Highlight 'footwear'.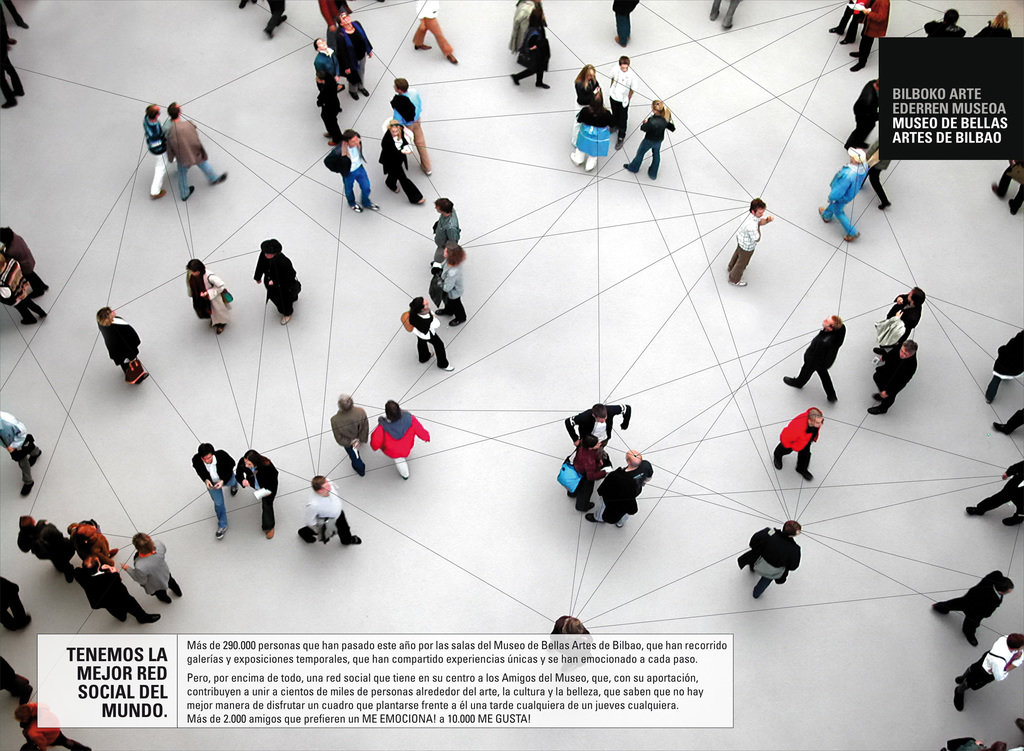
Highlighted region: (x1=21, y1=612, x2=33, y2=629).
